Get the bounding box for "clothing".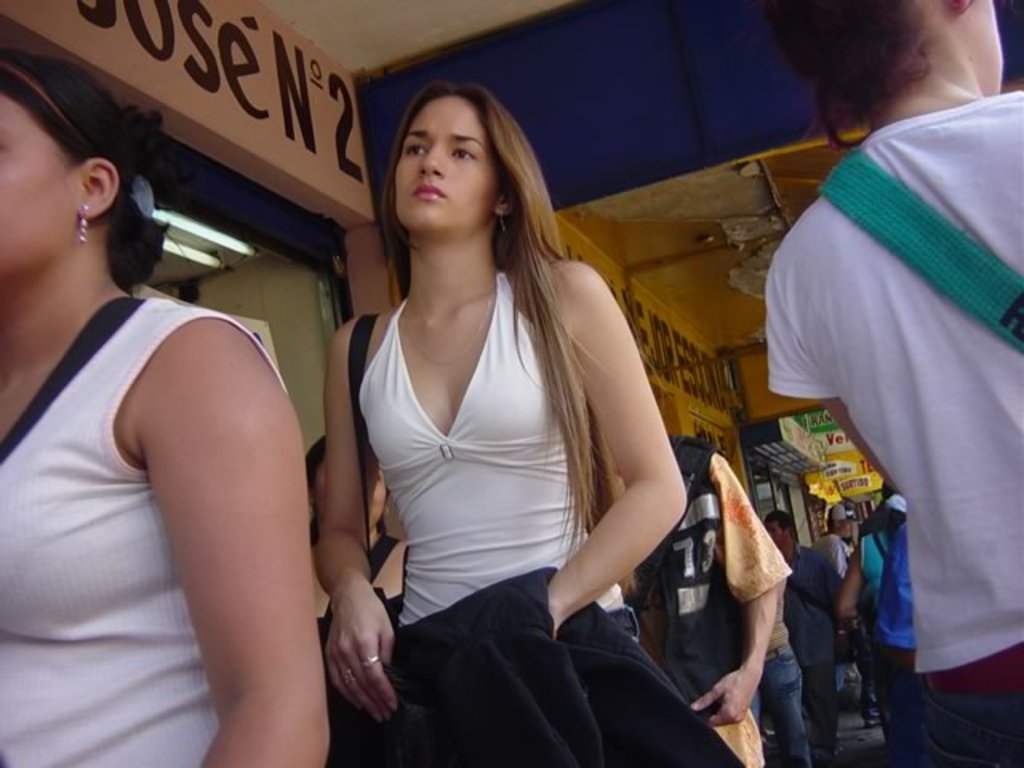
bbox(350, 274, 752, 766).
